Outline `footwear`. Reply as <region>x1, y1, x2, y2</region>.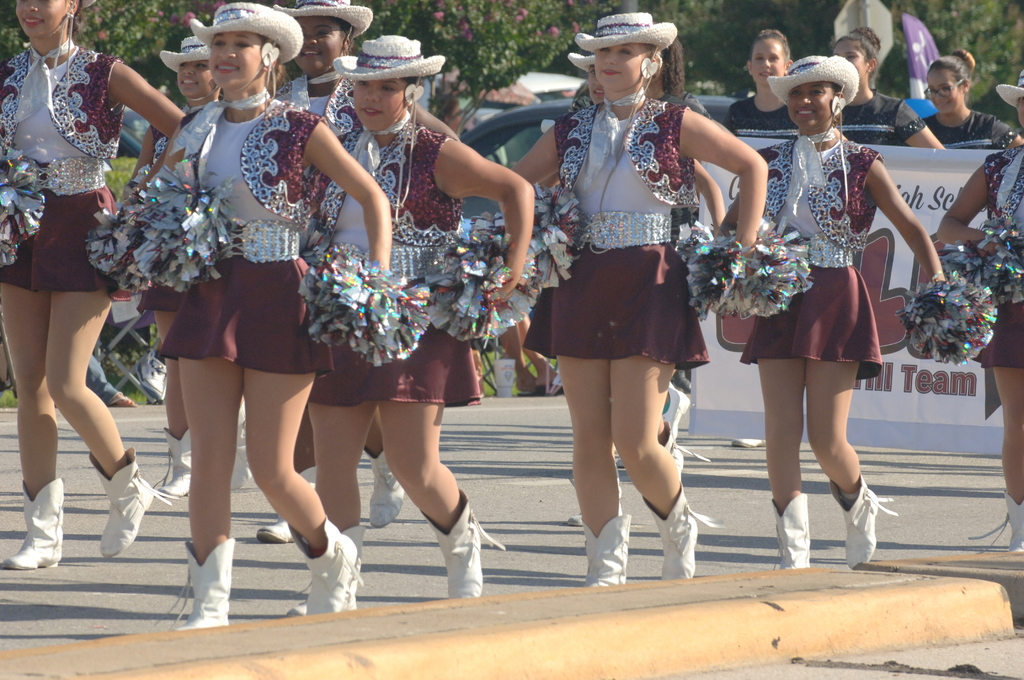
<region>427, 498, 509, 616</region>.
